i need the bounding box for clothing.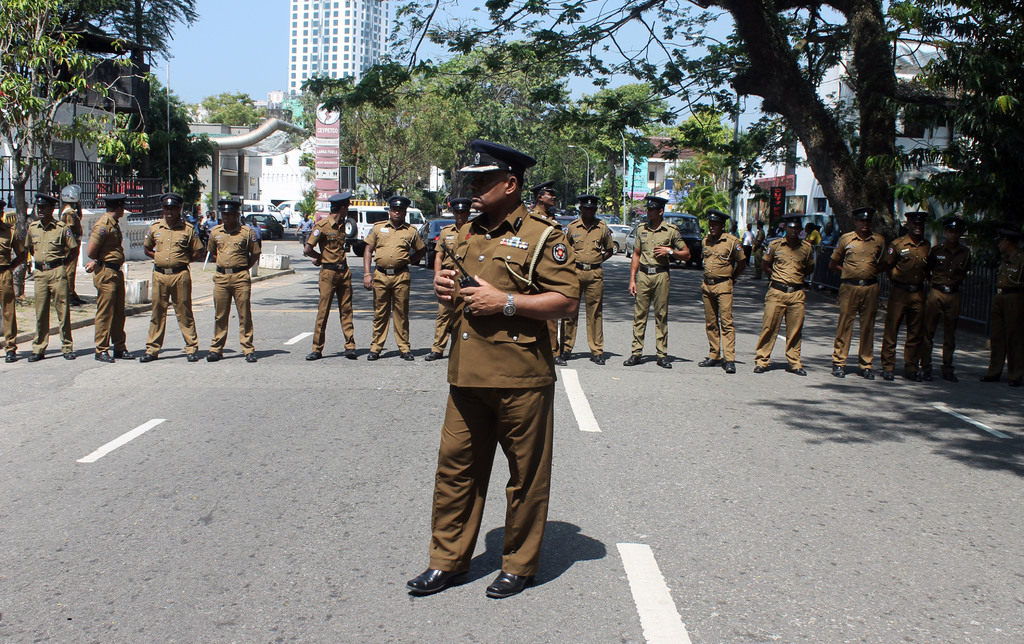
Here it is: crop(207, 223, 259, 355).
